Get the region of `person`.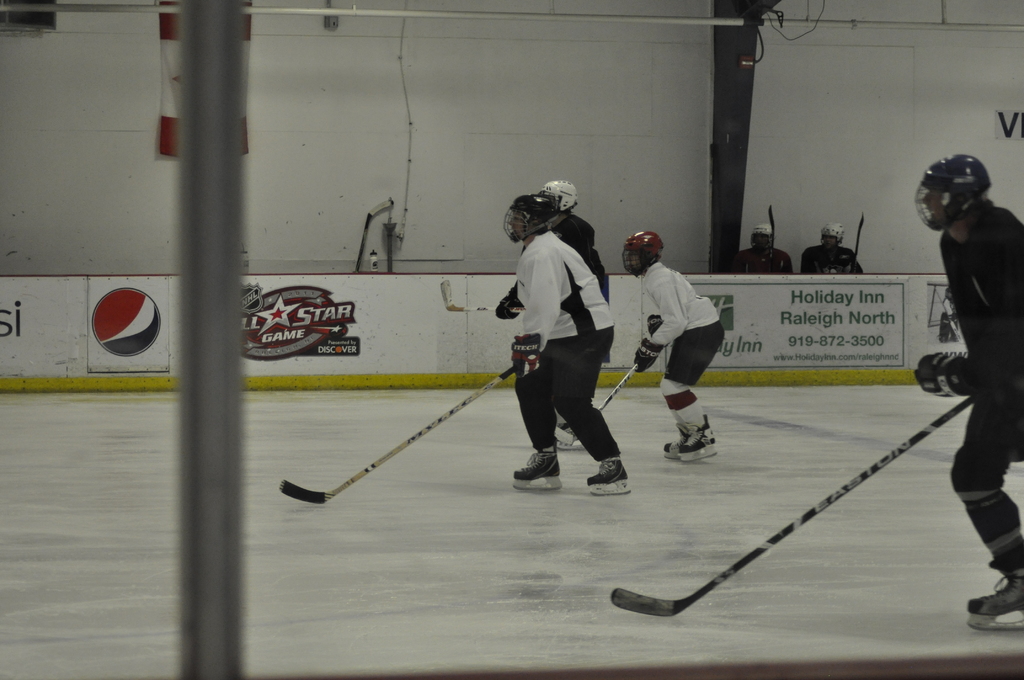
<box>804,219,866,284</box>.
